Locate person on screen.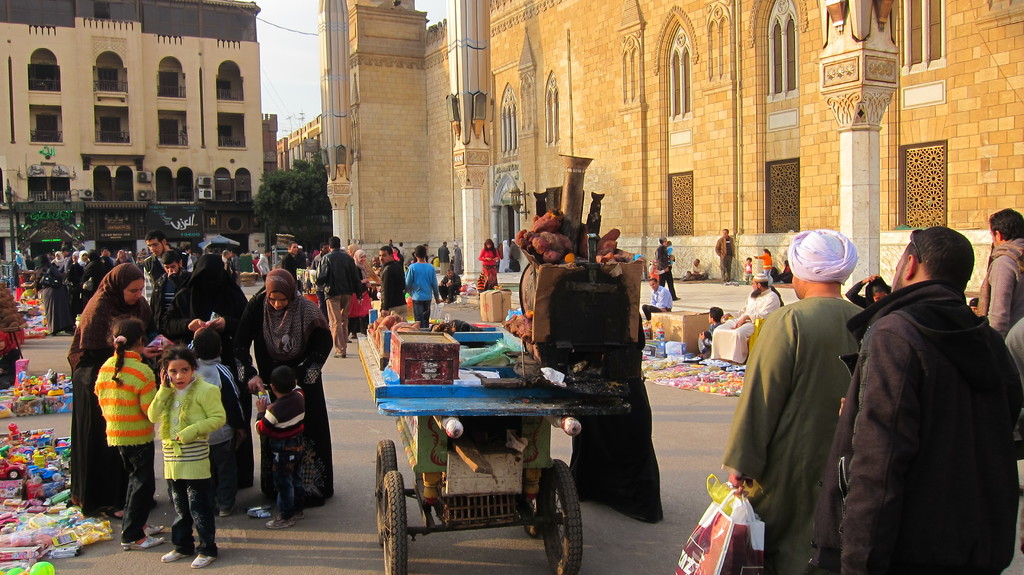
On screen at 973:212:1023:338.
